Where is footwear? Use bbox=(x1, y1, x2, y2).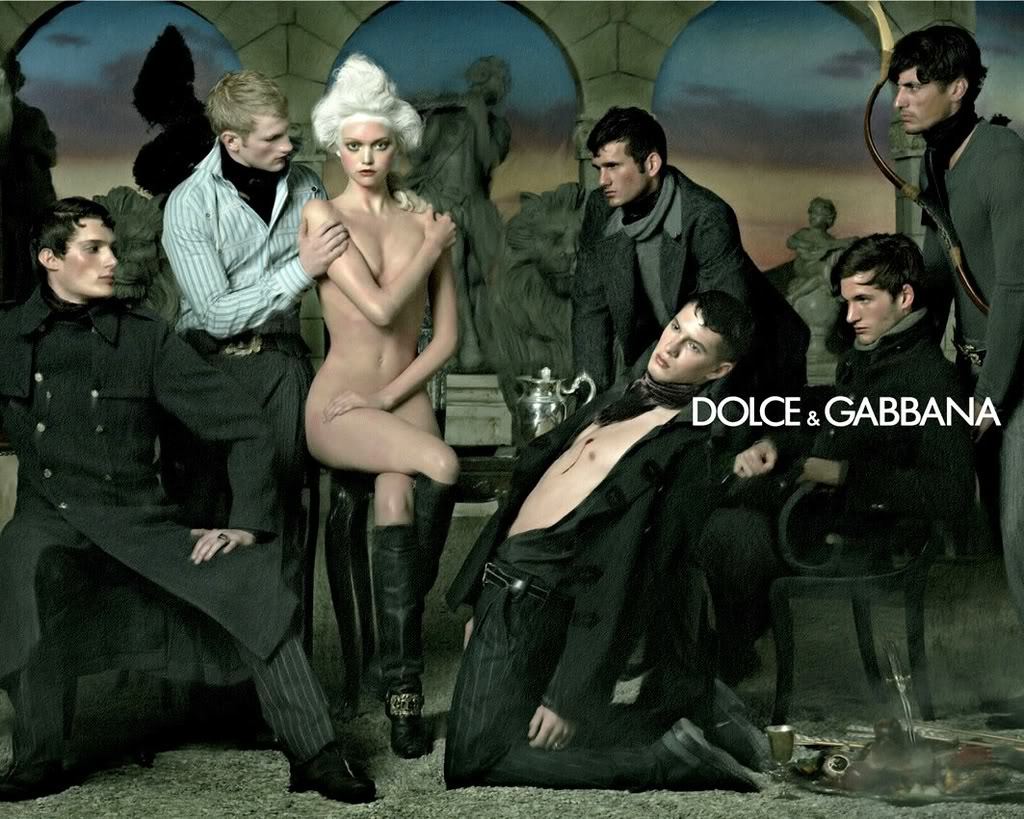
bbox=(0, 770, 87, 799).
